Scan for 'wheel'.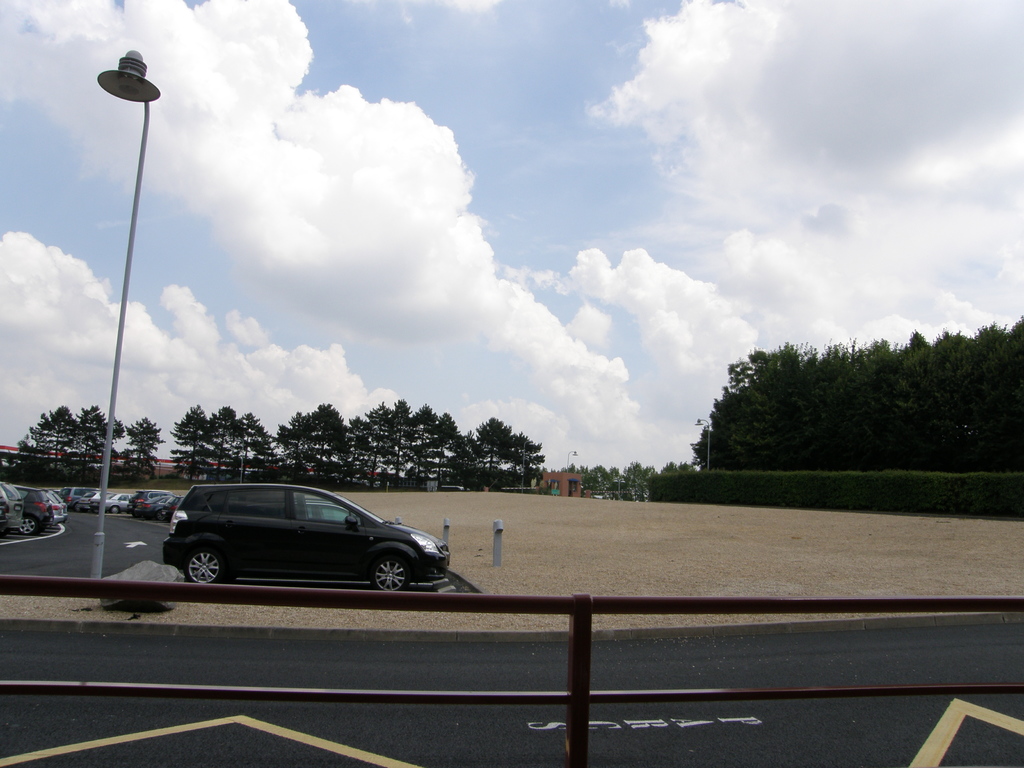
Scan result: box=[113, 503, 122, 518].
